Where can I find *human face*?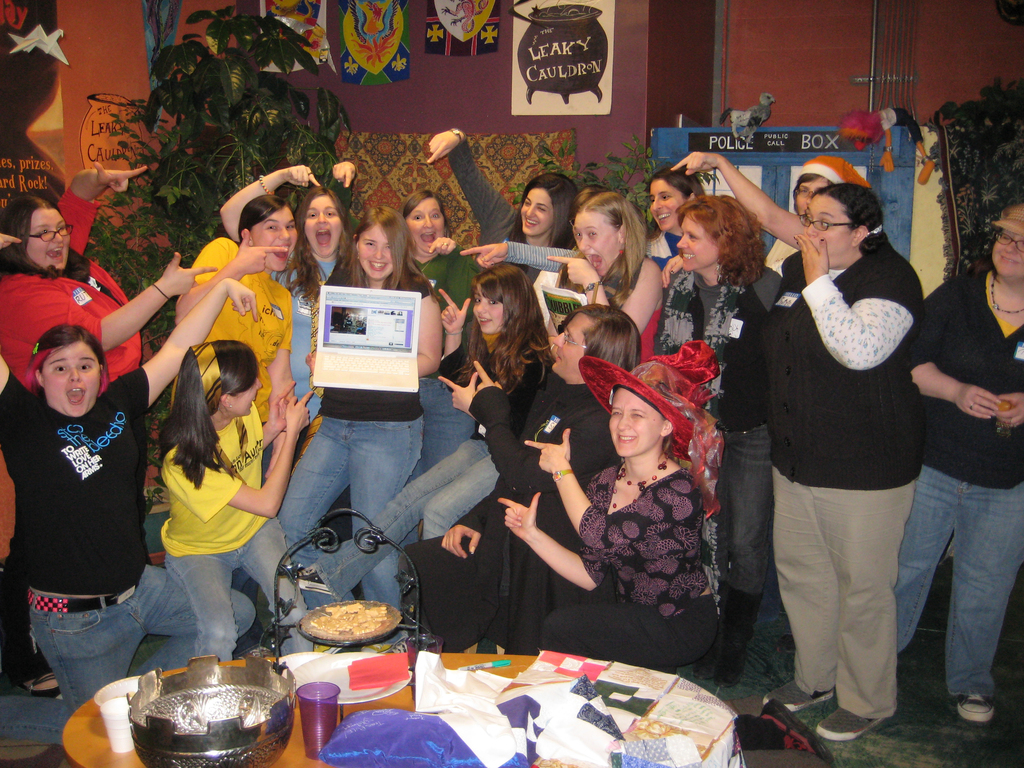
You can find it at <bbox>607, 385, 659, 456</bbox>.
